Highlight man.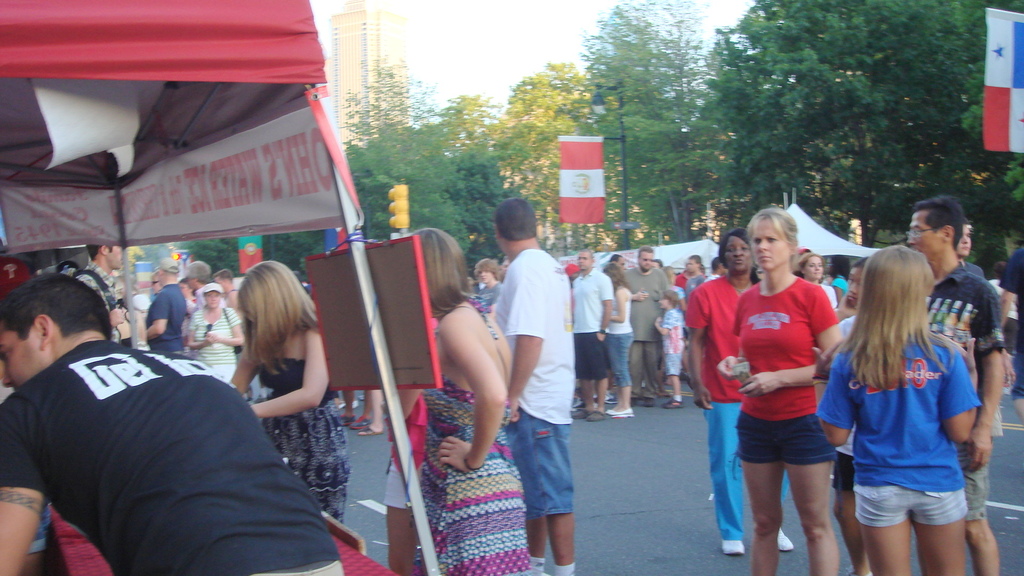
Highlighted region: locate(708, 257, 726, 281).
